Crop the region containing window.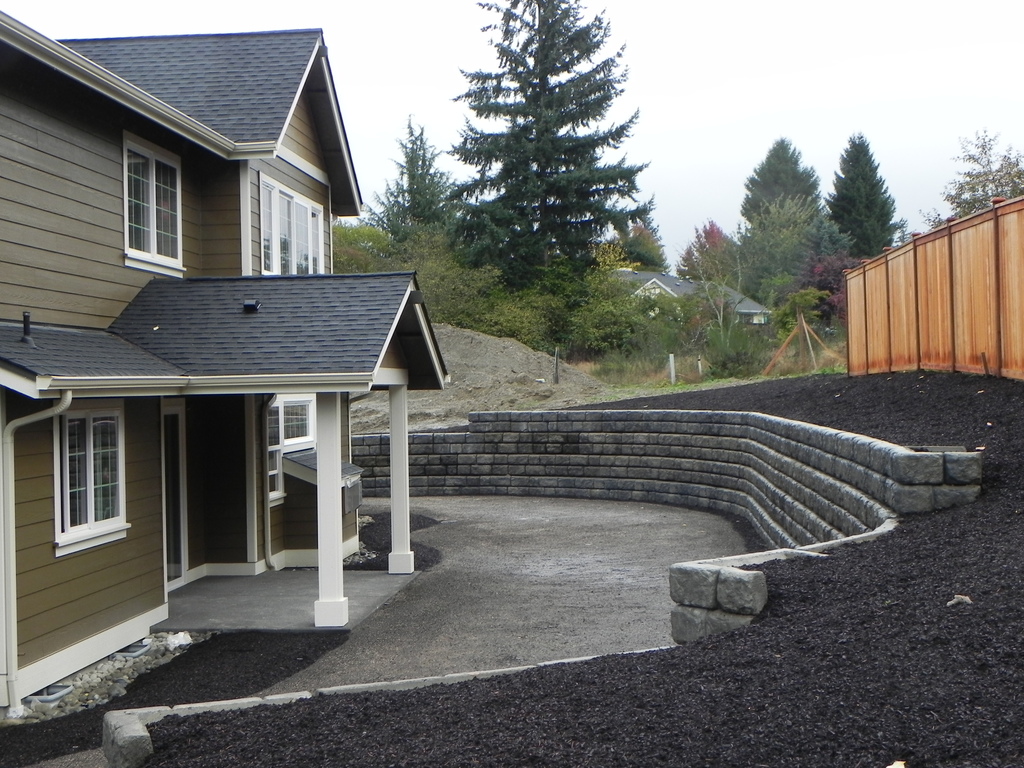
Crop region: BBox(108, 399, 141, 525).
